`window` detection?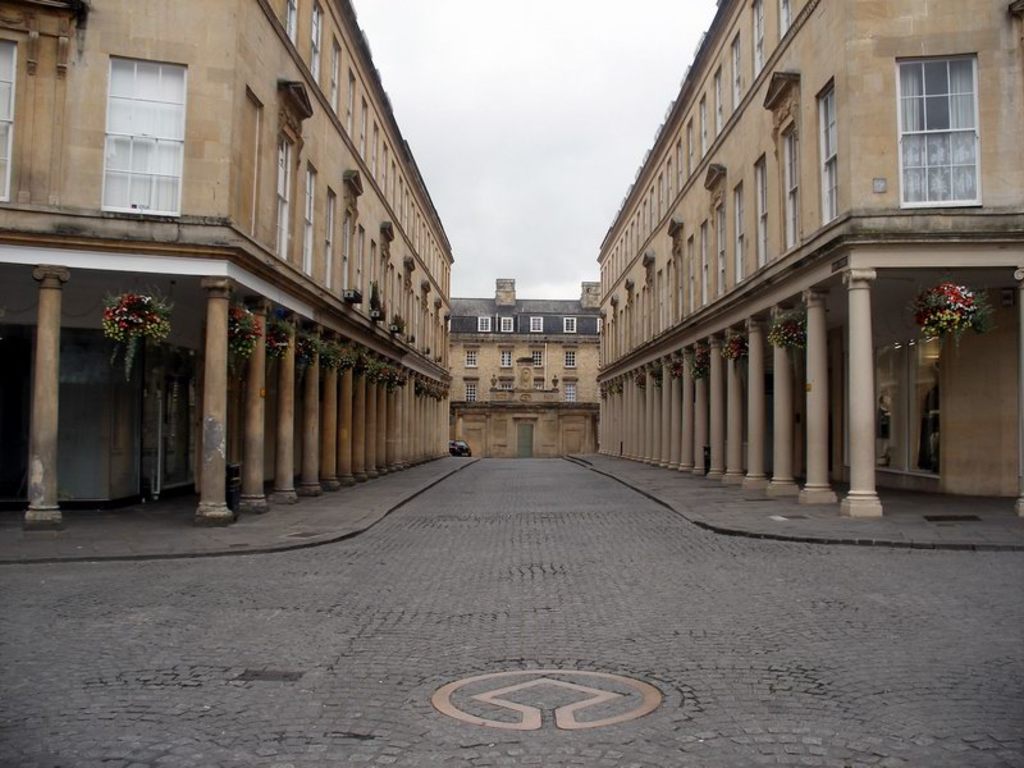
bbox=(378, 141, 390, 198)
